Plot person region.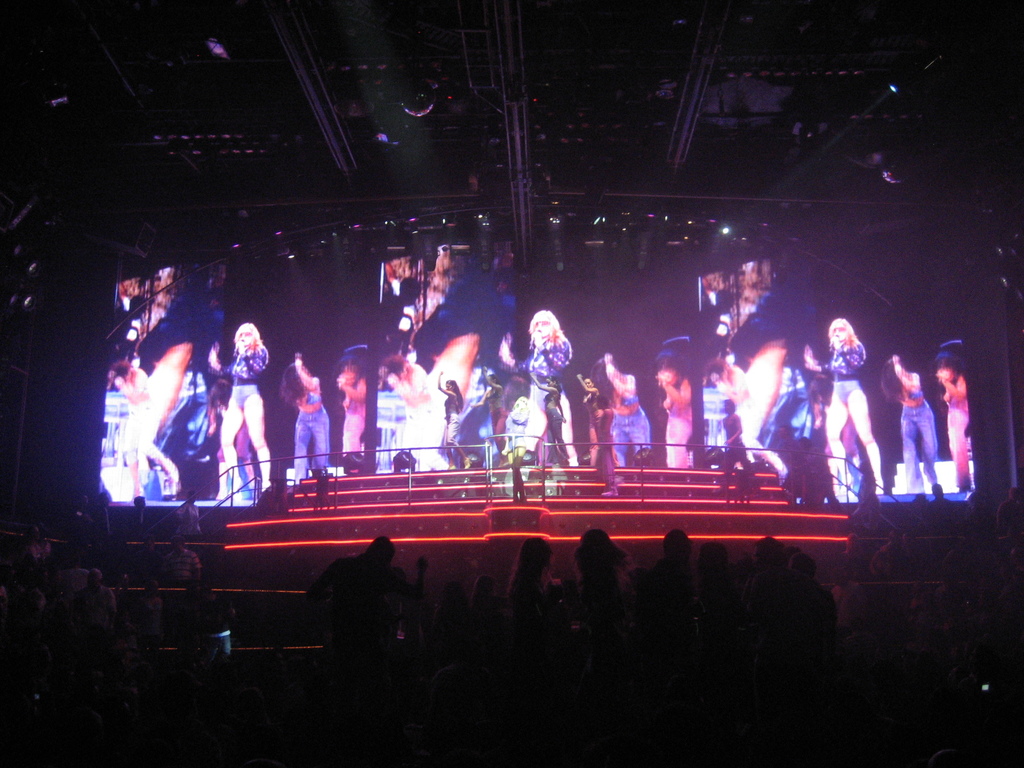
Plotted at rect(497, 309, 577, 468).
